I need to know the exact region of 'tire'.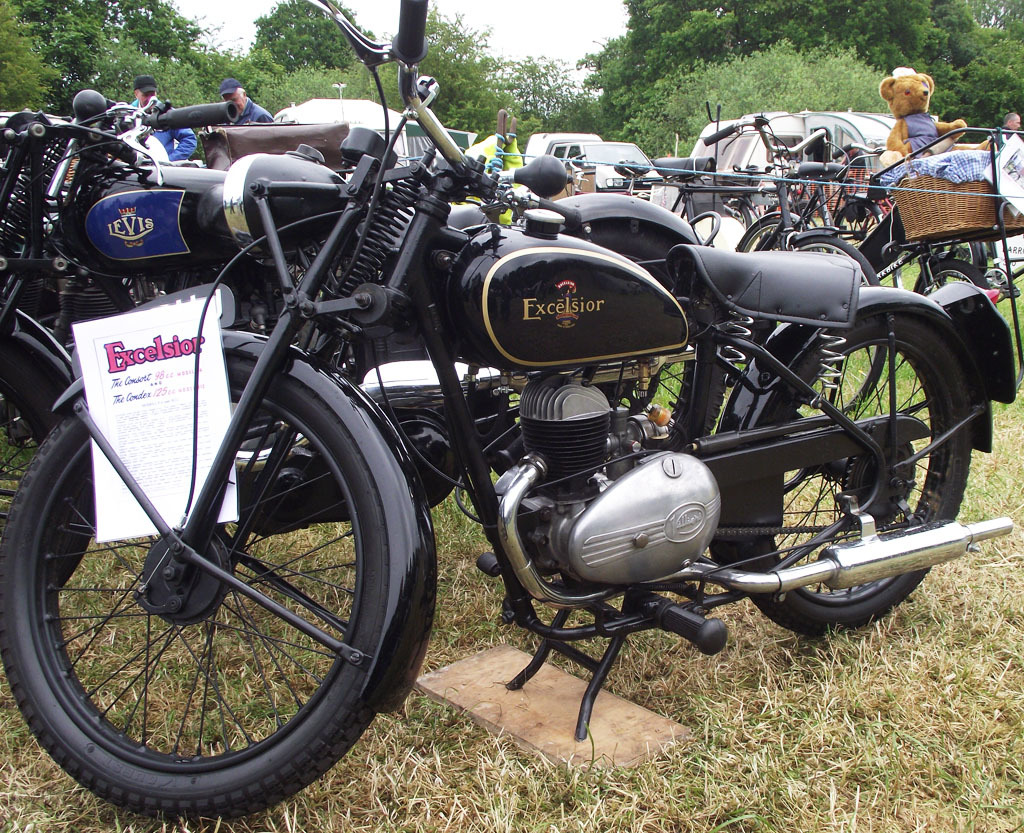
Region: <region>785, 232, 874, 287</region>.
